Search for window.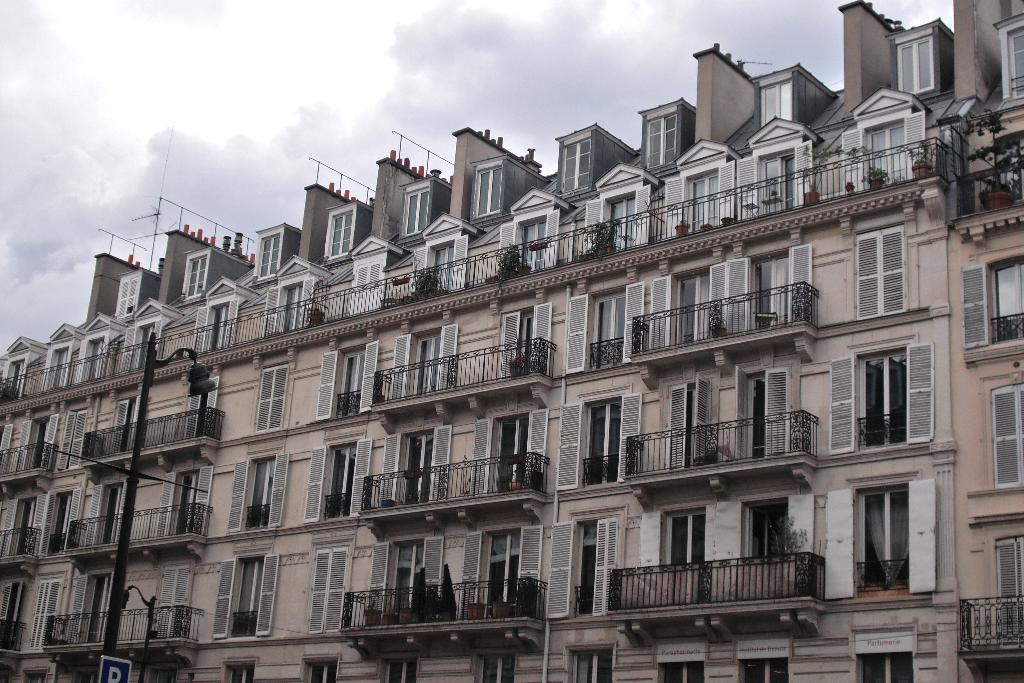
Found at x1=262 y1=254 x2=320 y2=342.
